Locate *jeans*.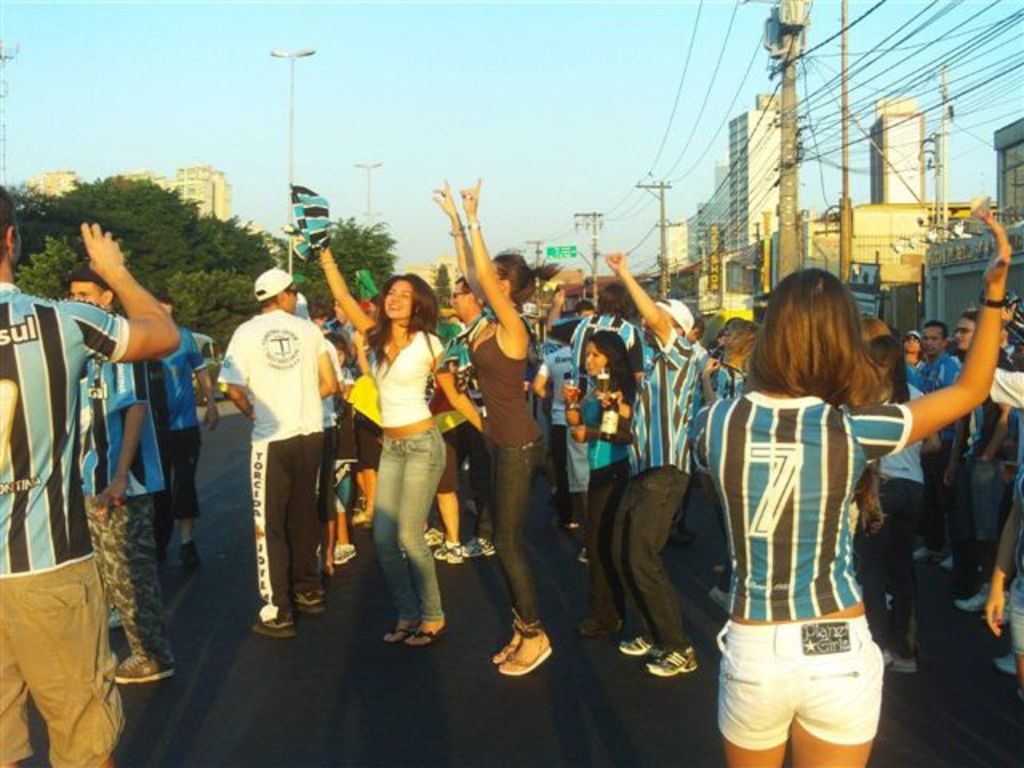
Bounding box: box=[485, 438, 541, 626].
